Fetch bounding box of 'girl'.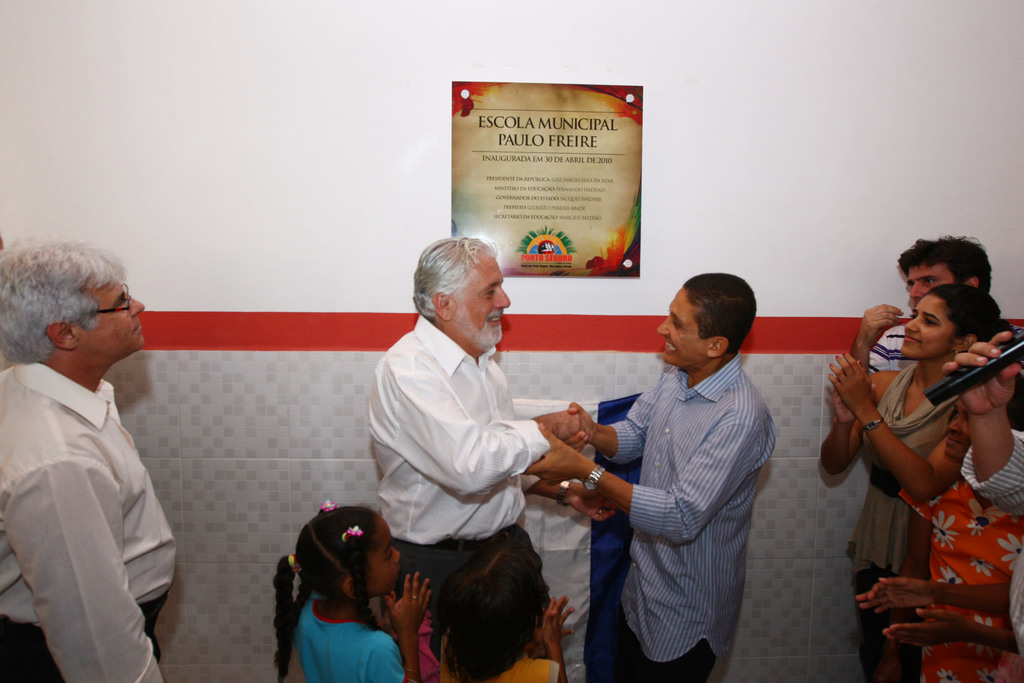
Bbox: select_region(820, 287, 1022, 680).
